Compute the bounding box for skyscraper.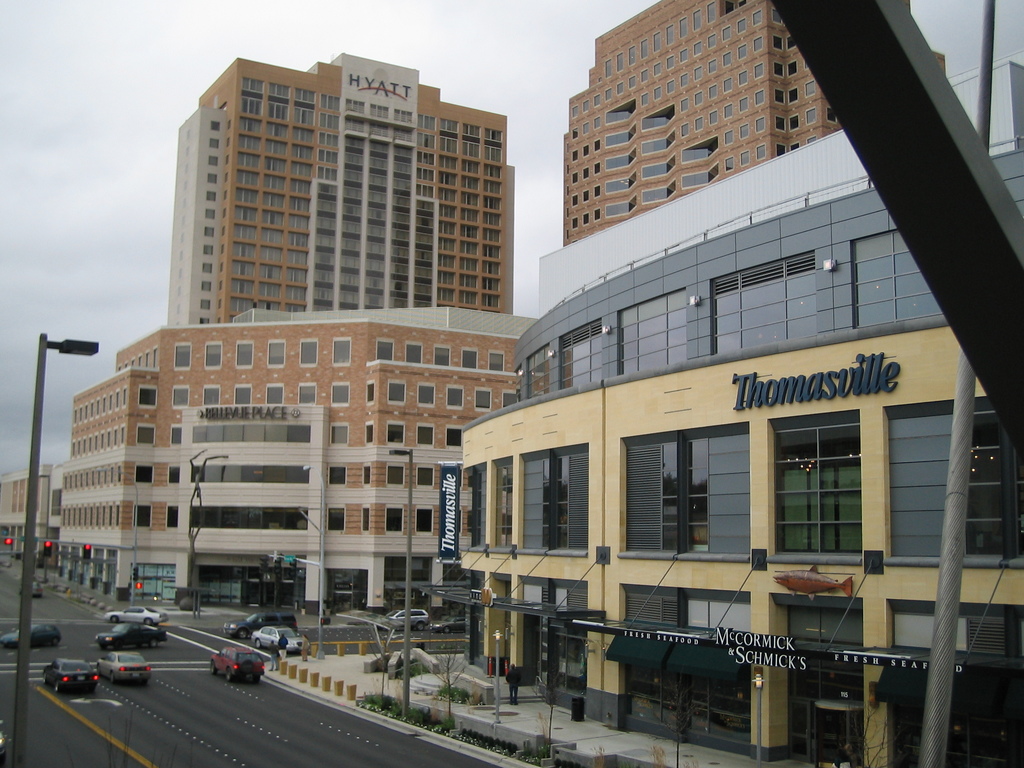
(x1=129, y1=64, x2=548, y2=364).
